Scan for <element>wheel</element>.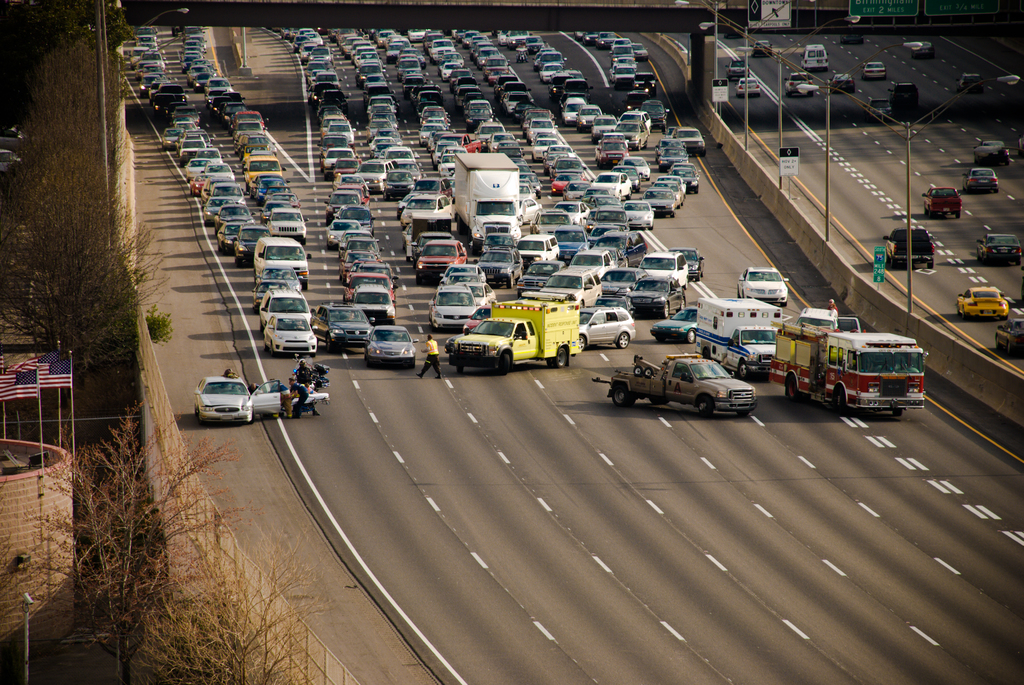
Scan result: (455,365,464,373).
